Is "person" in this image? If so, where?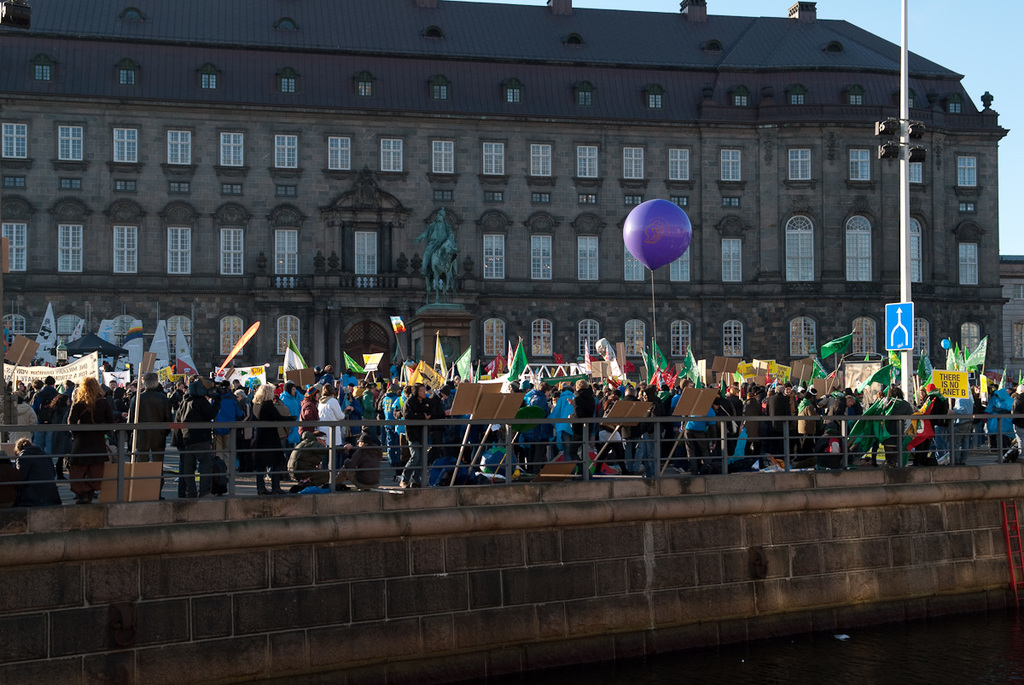
Yes, at box=[403, 384, 429, 485].
